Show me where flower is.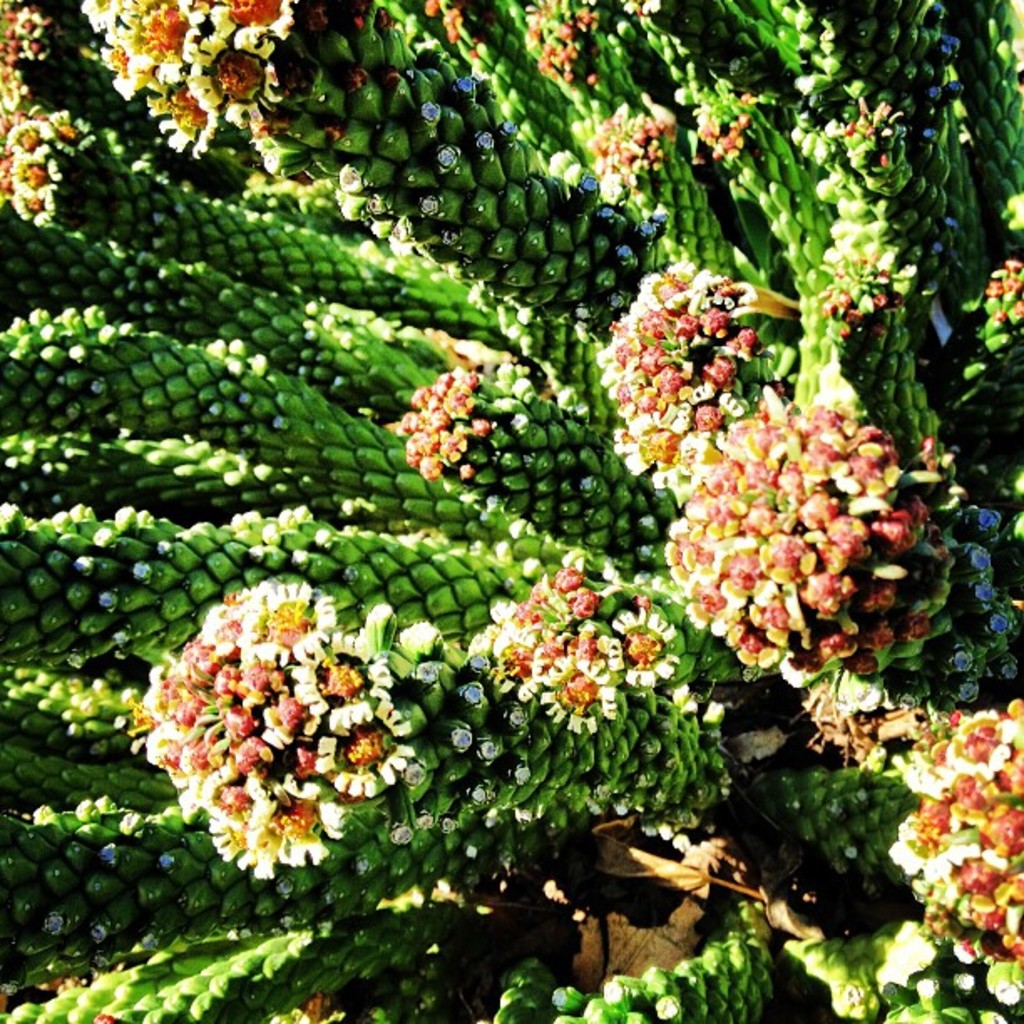
flower is at 0,87,95,221.
